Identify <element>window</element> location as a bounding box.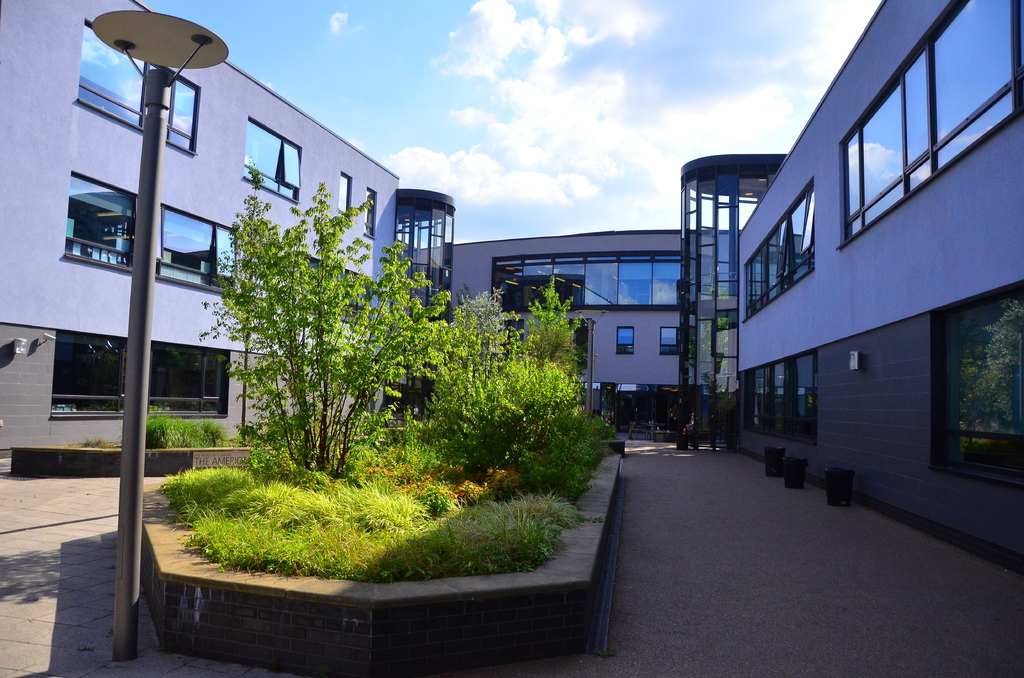
x1=76 y1=16 x2=207 y2=162.
